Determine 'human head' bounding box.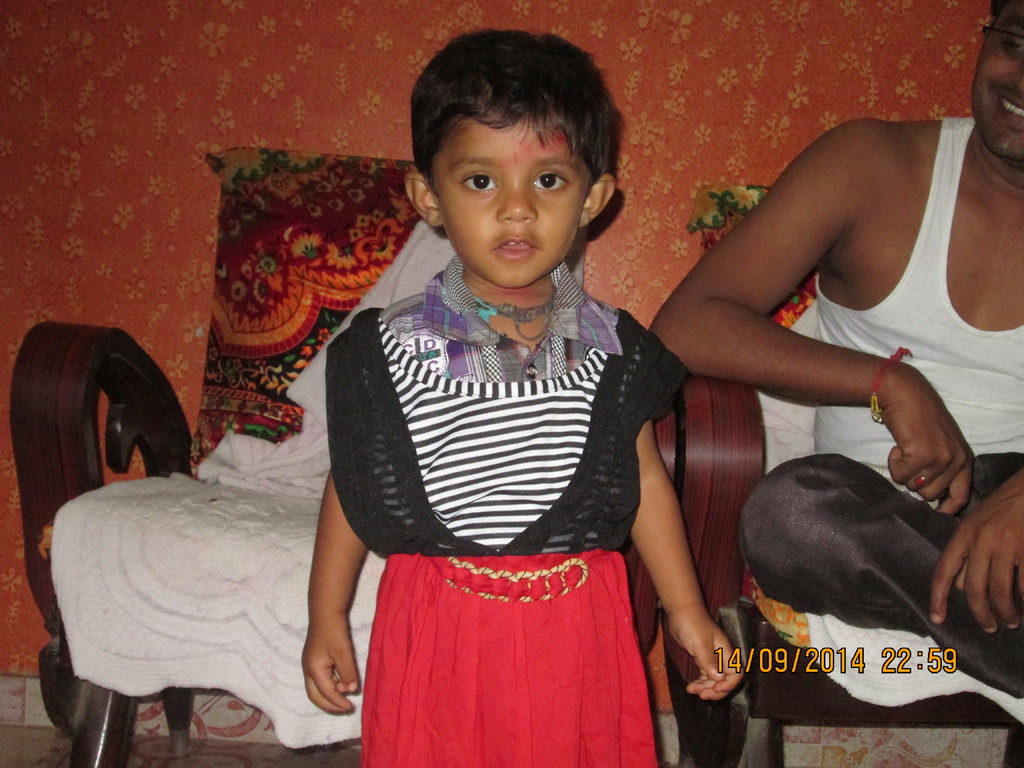
Determined: BBox(961, 0, 1023, 166).
